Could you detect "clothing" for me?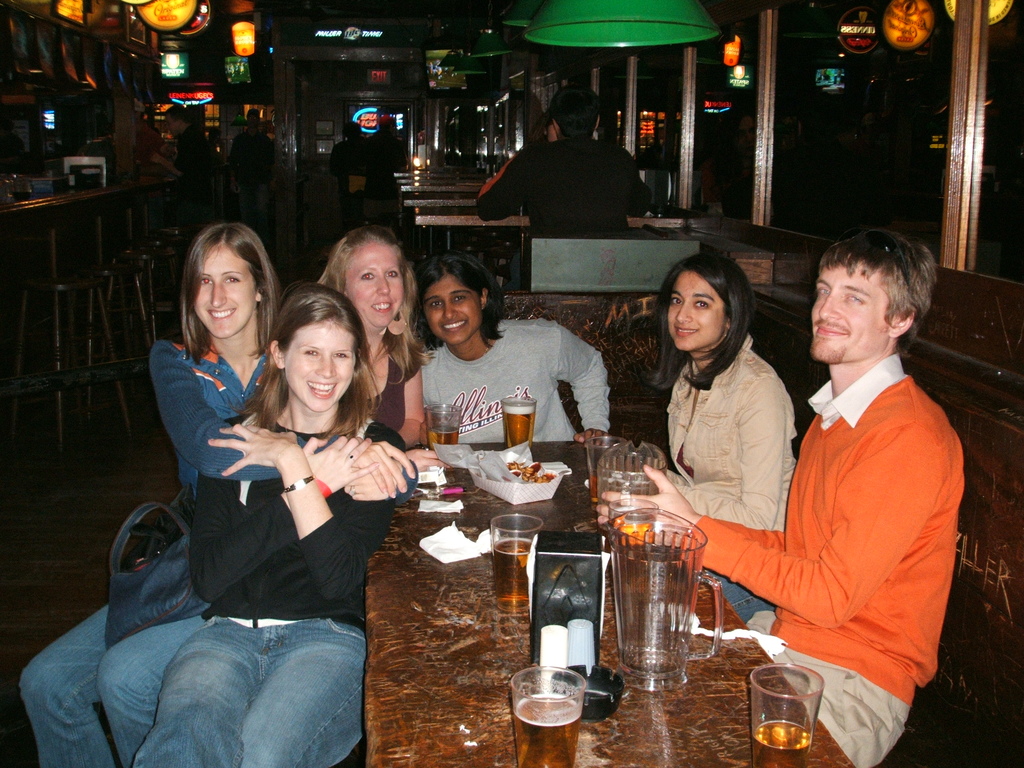
Detection result: {"left": 135, "top": 397, "right": 404, "bottom": 767}.
